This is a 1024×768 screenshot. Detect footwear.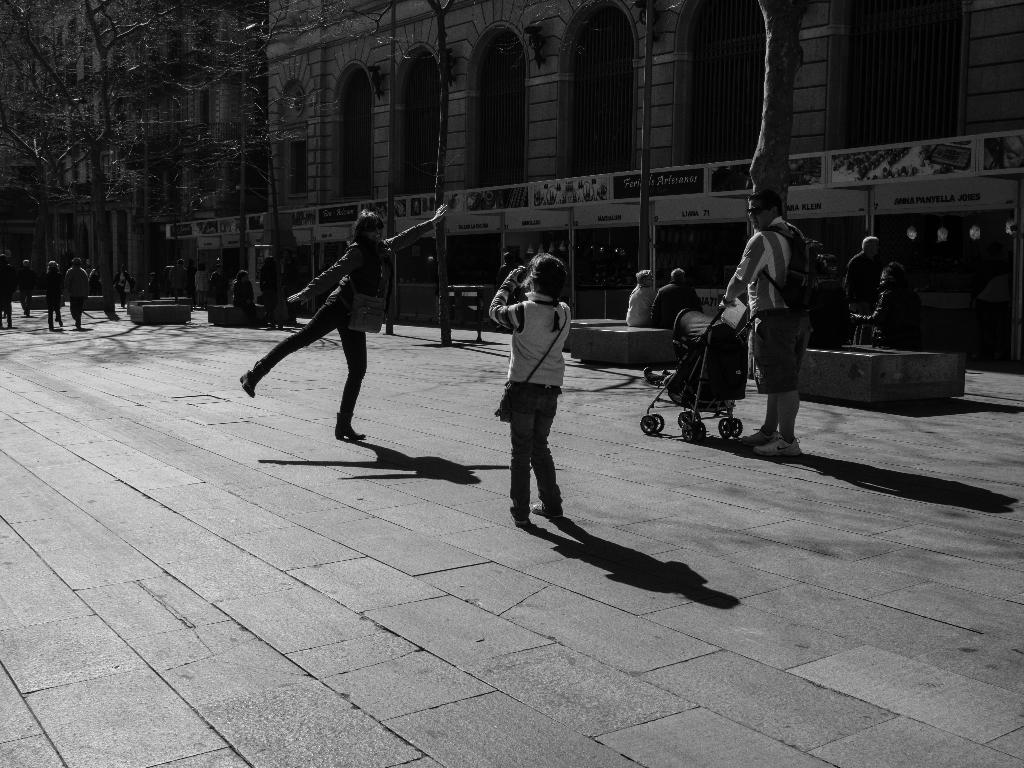
(736,426,784,435).
